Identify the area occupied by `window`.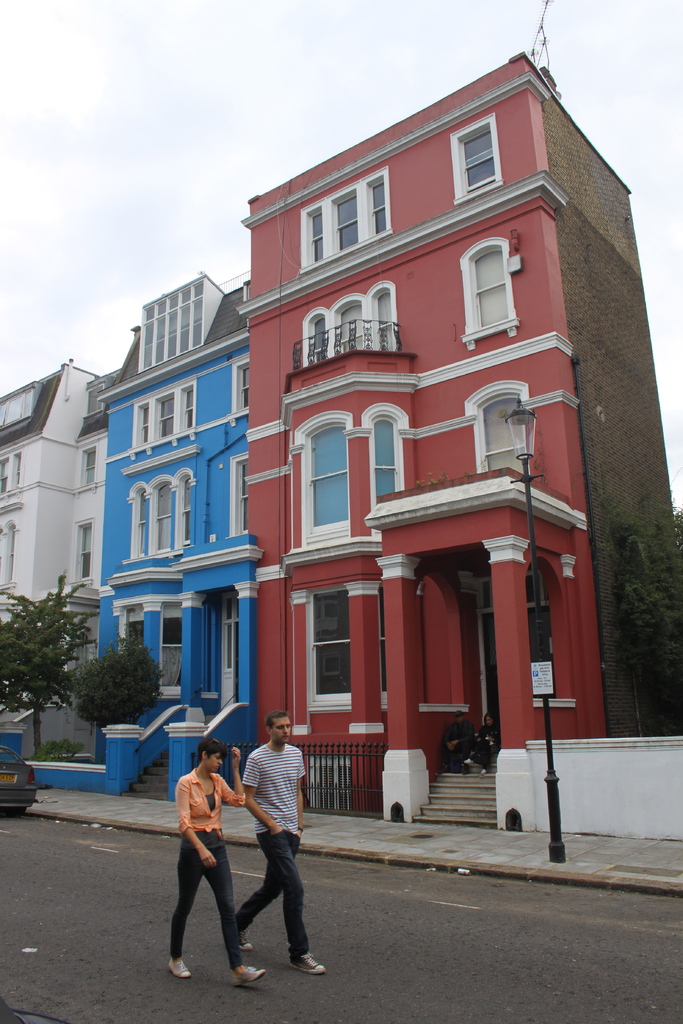
Area: 362/406/400/504.
